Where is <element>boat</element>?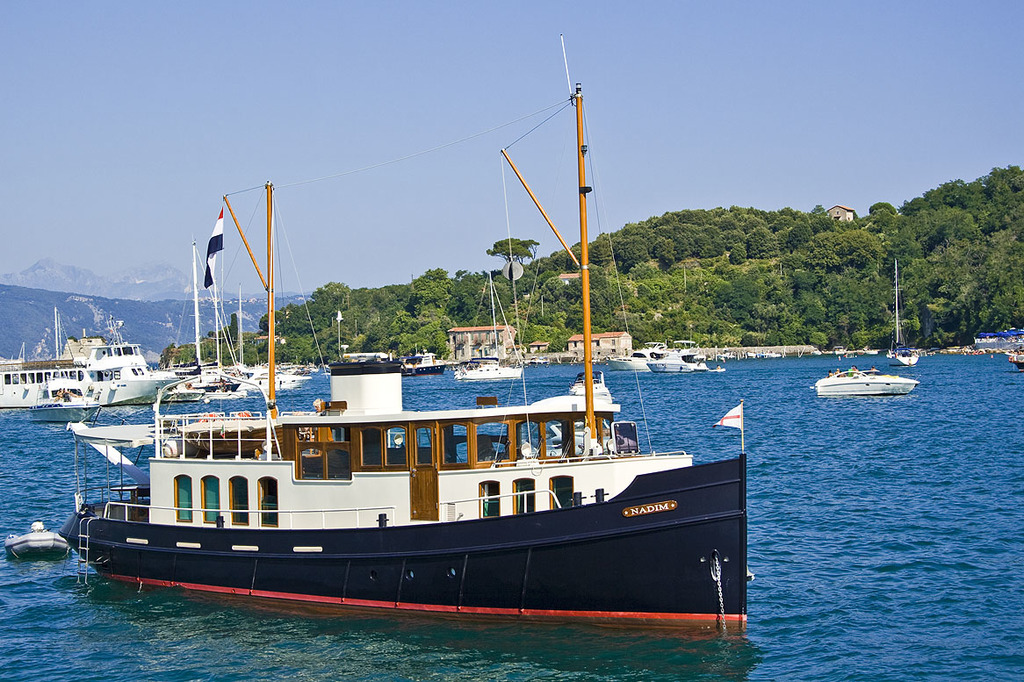
left=0, top=308, right=183, bottom=409.
